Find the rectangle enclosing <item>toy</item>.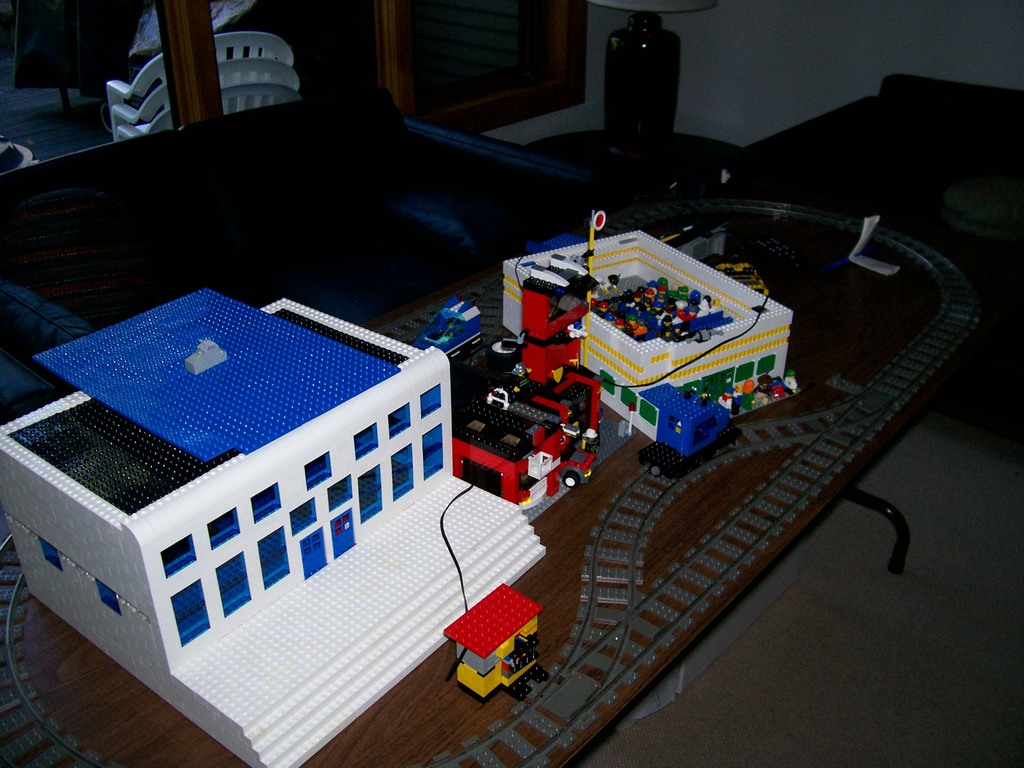
locate(0, 203, 806, 767).
